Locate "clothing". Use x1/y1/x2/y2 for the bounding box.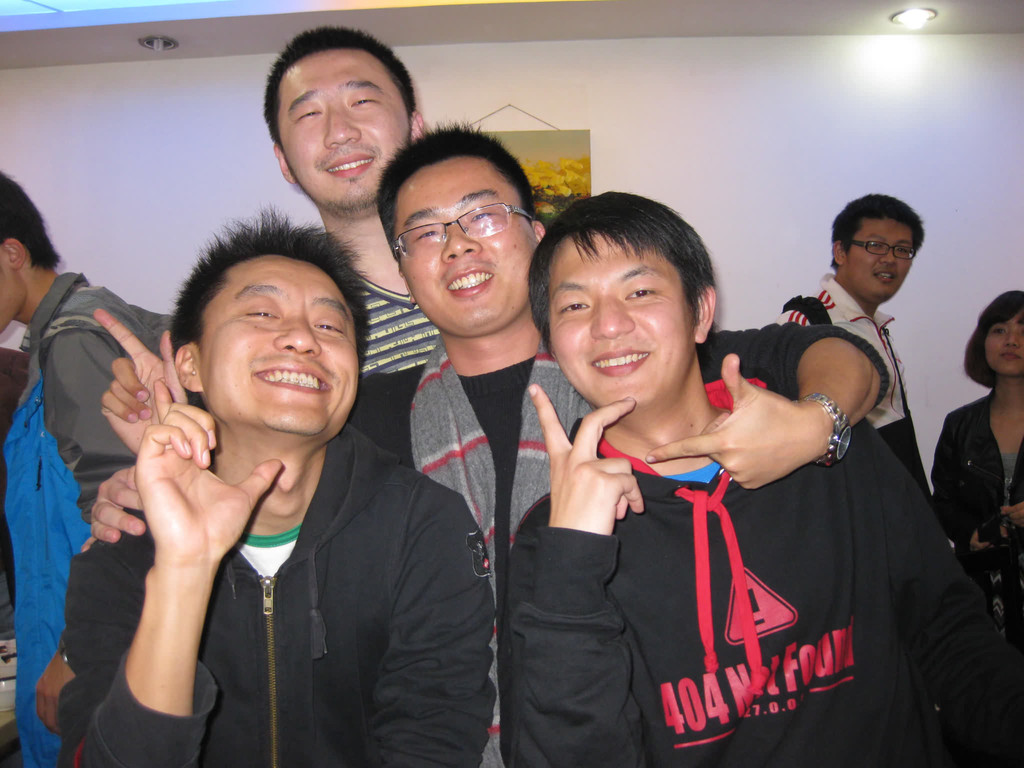
785/290/959/531.
